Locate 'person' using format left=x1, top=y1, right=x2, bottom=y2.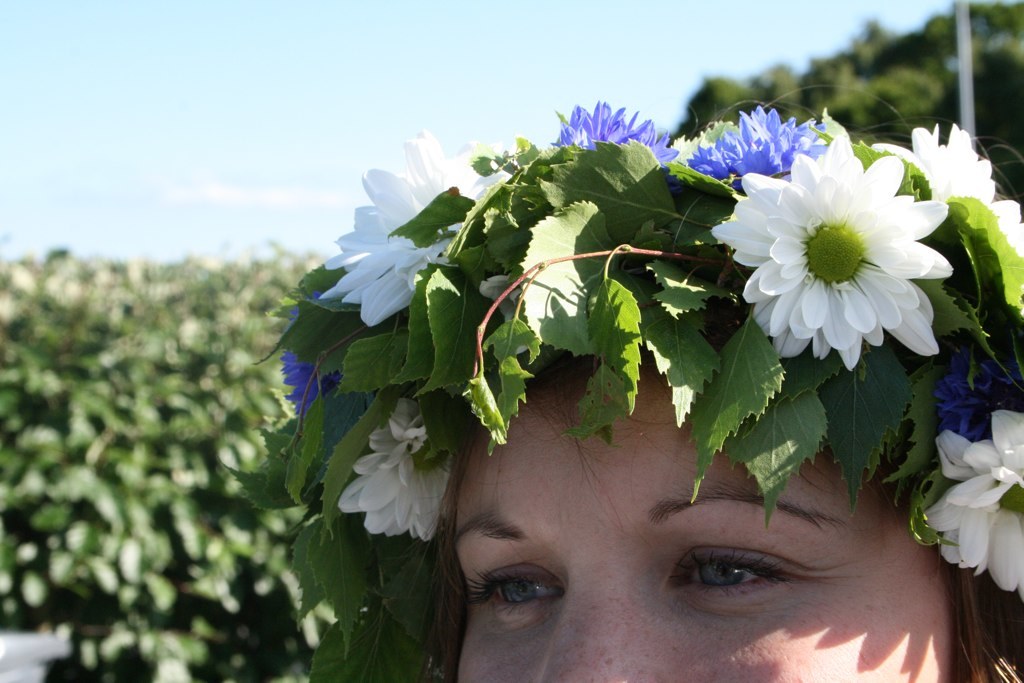
left=225, top=110, right=913, bottom=661.
